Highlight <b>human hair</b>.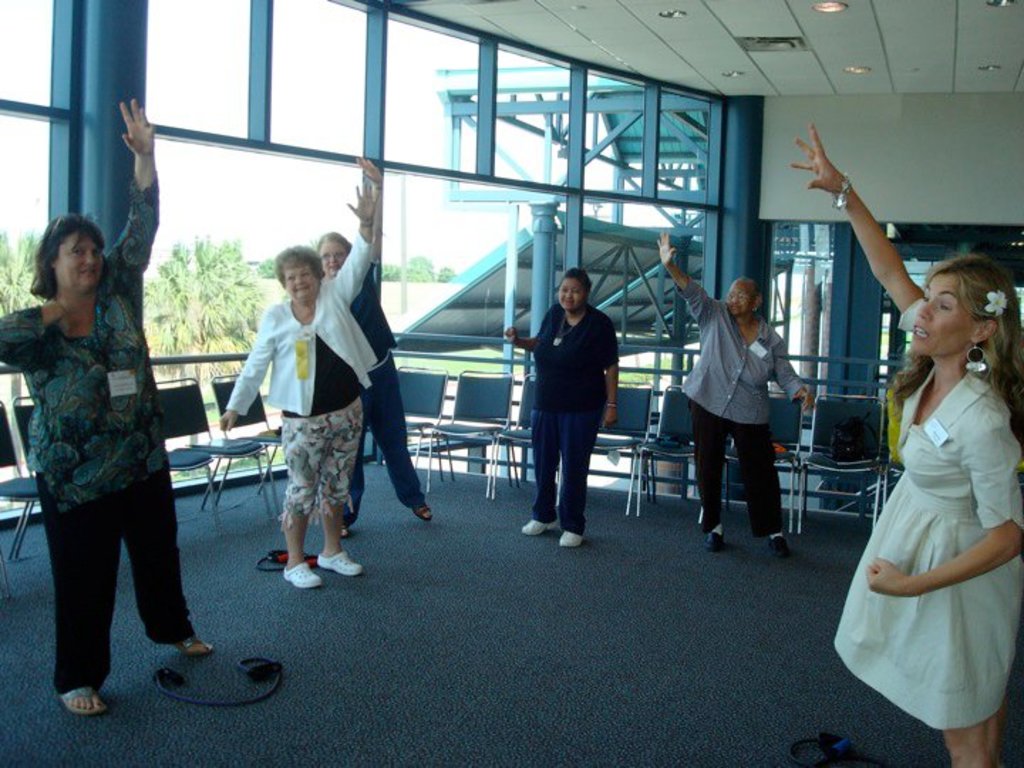
Highlighted region: bbox=[556, 267, 590, 294].
